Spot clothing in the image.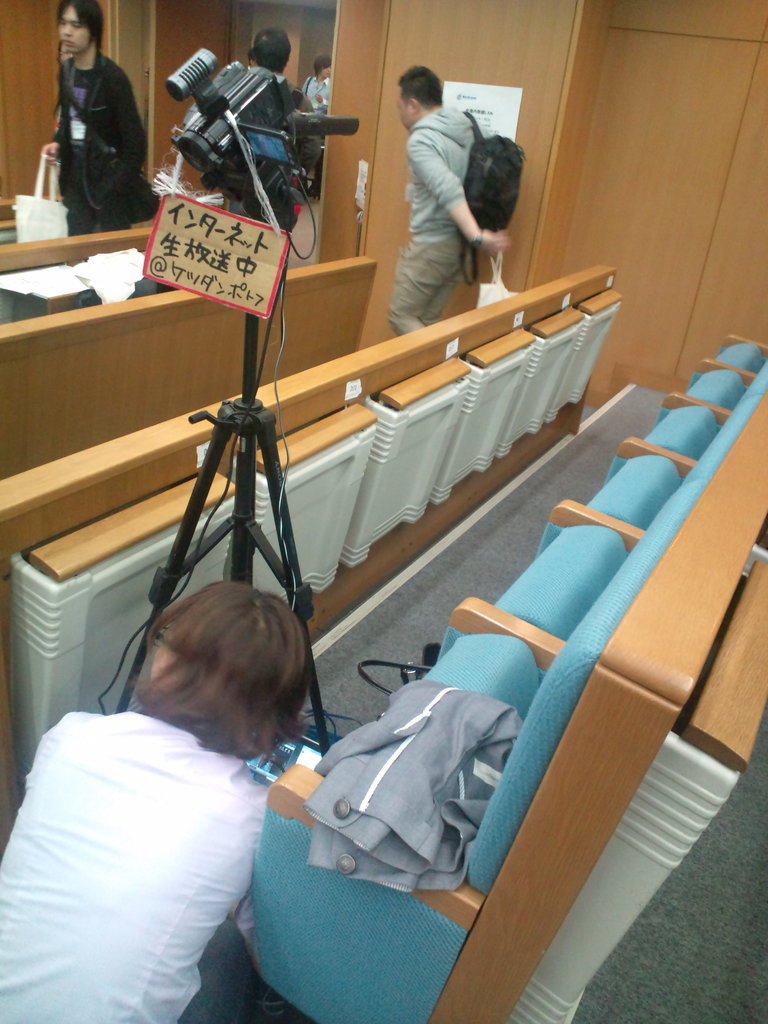
clothing found at (x1=298, y1=137, x2=322, y2=175).
